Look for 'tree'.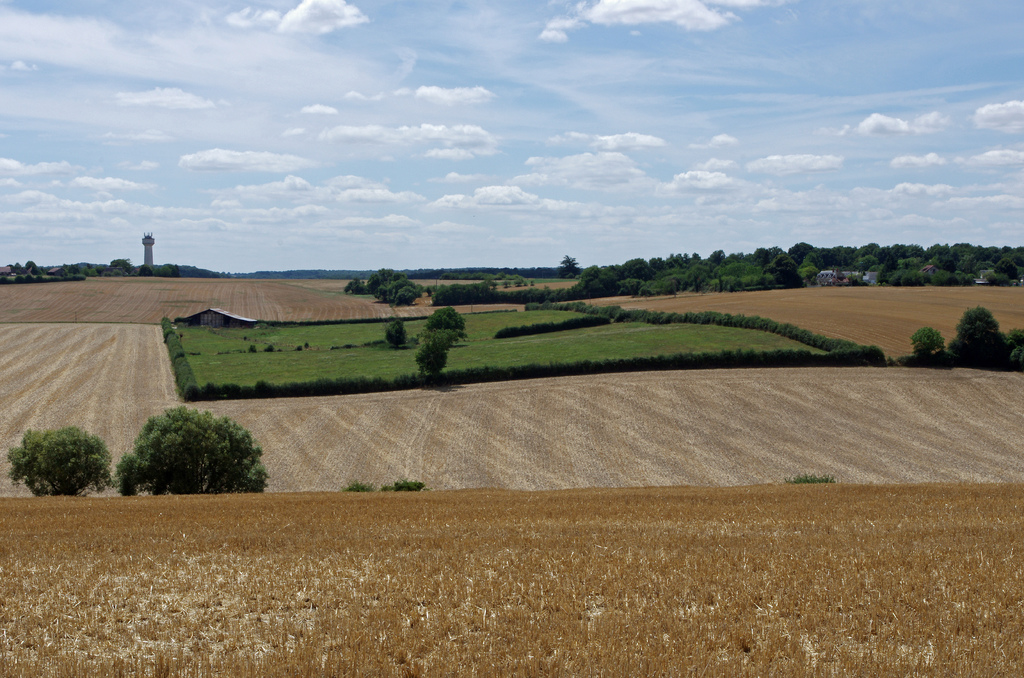
Found: 3/426/119/500.
